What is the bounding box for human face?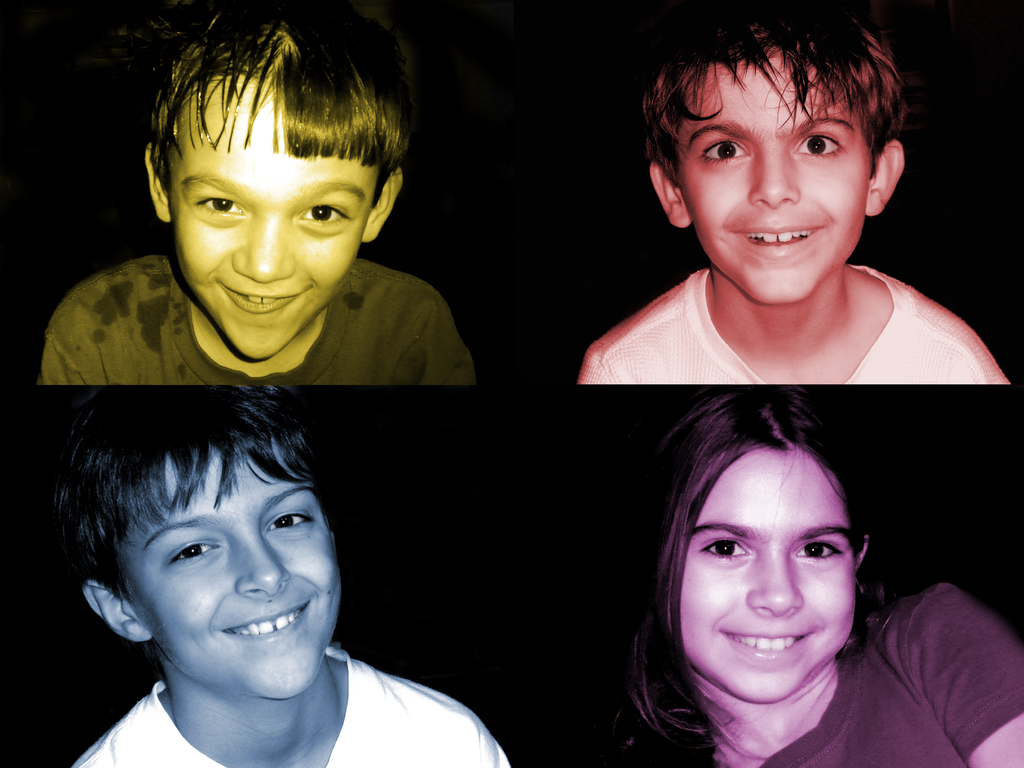
<region>116, 439, 351, 691</region>.
